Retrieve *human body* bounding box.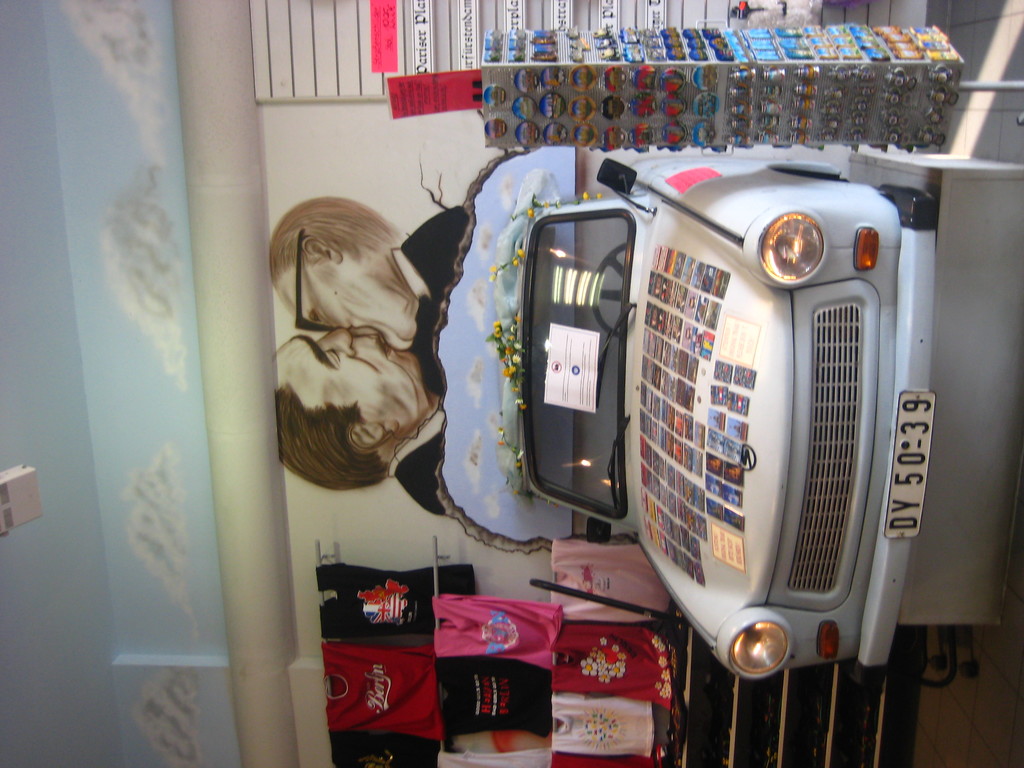
Bounding box: x1=259, y1=201, x2=470, y2=371.
